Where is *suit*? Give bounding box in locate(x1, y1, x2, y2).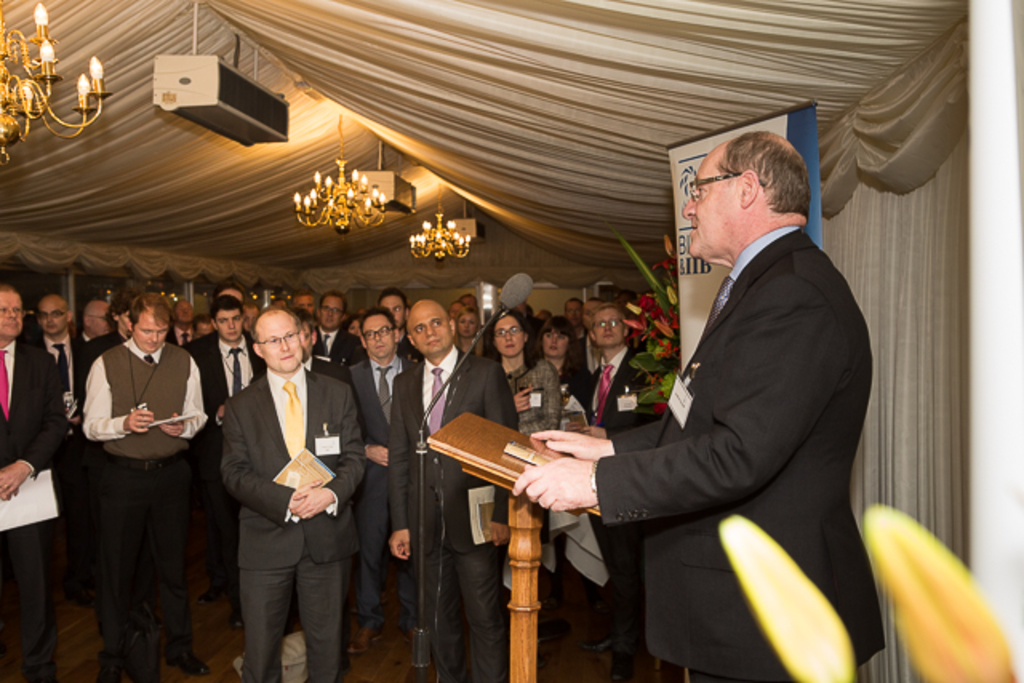
locate(205, 306, 355, 682).
